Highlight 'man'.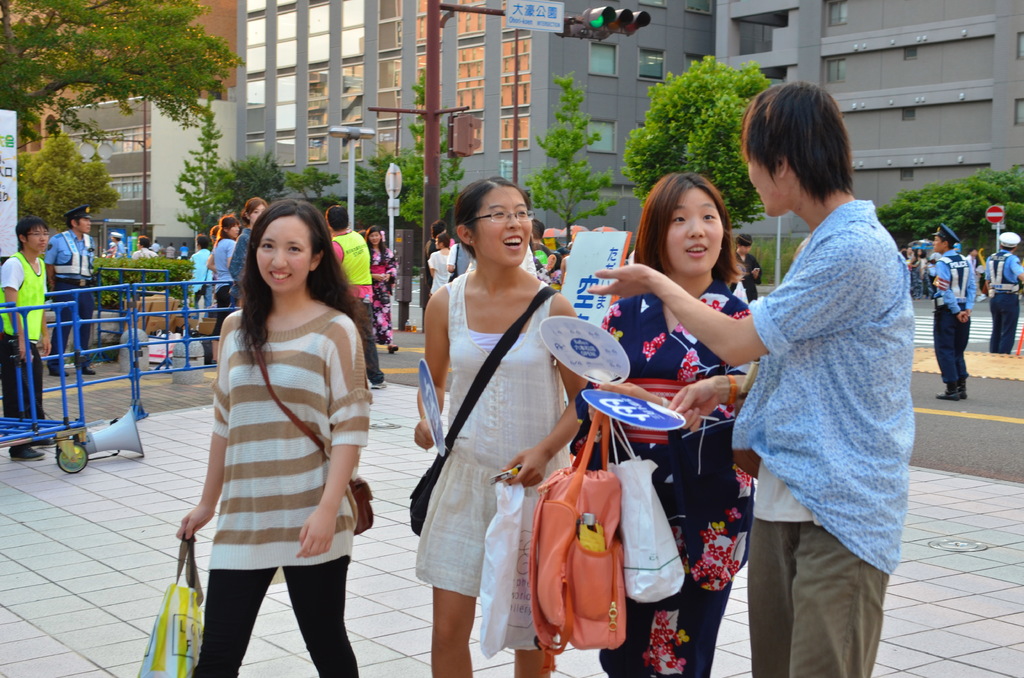
Highlighted region: x1=0 y1=215 x2=58 y2=462.
